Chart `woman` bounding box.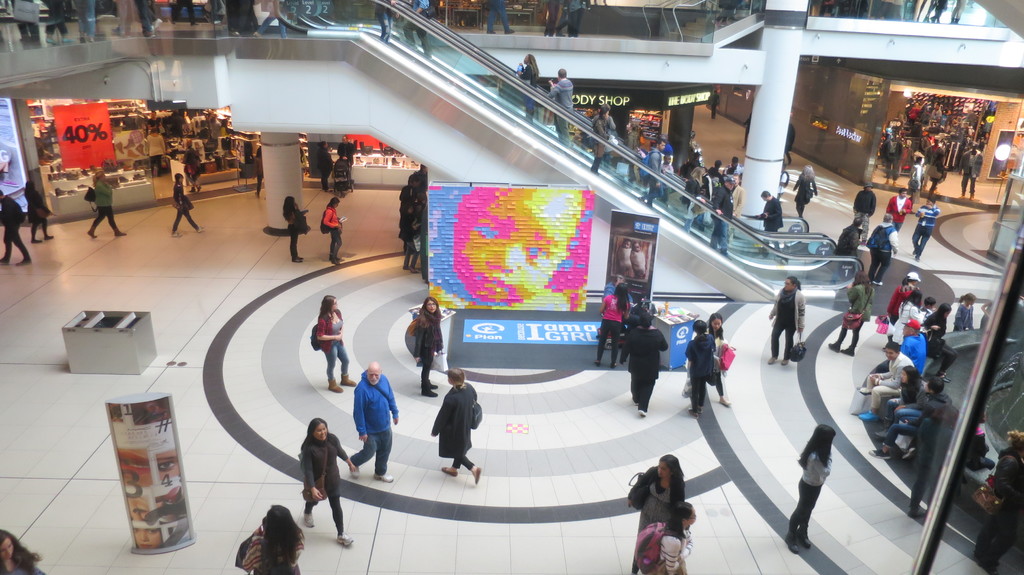
Charted: x1=660, y1=497, x2=698, y2=574.
